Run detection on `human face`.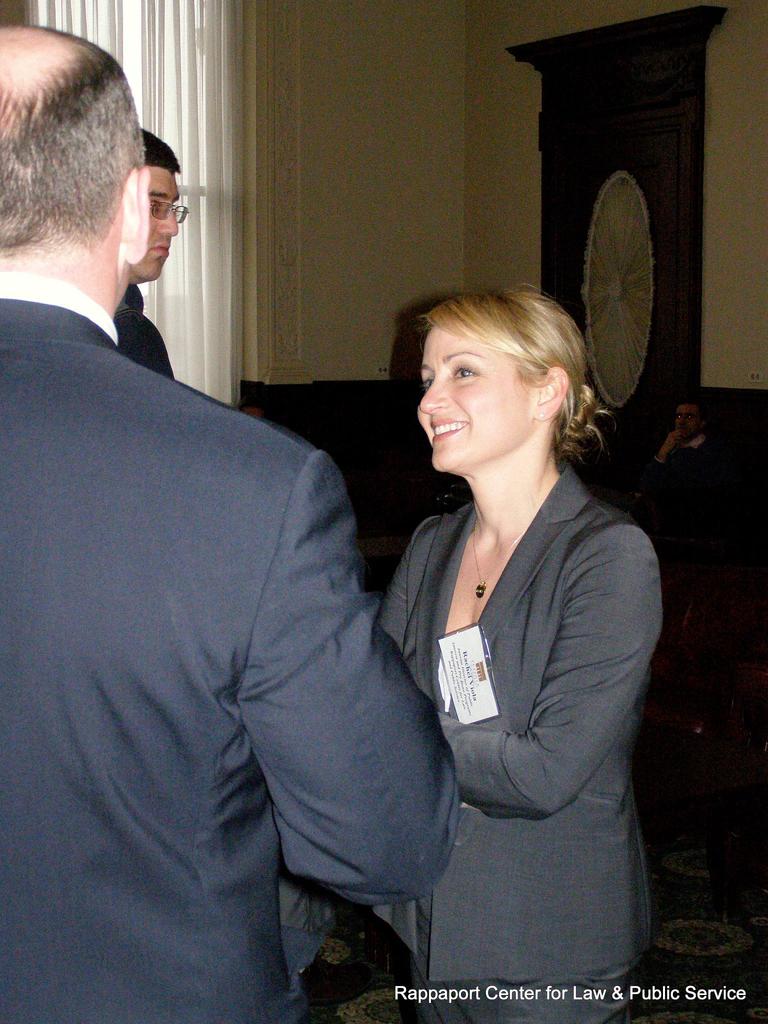
Result: {"left": 147, "top": 167, "right": 179, "bottom": 283}.
